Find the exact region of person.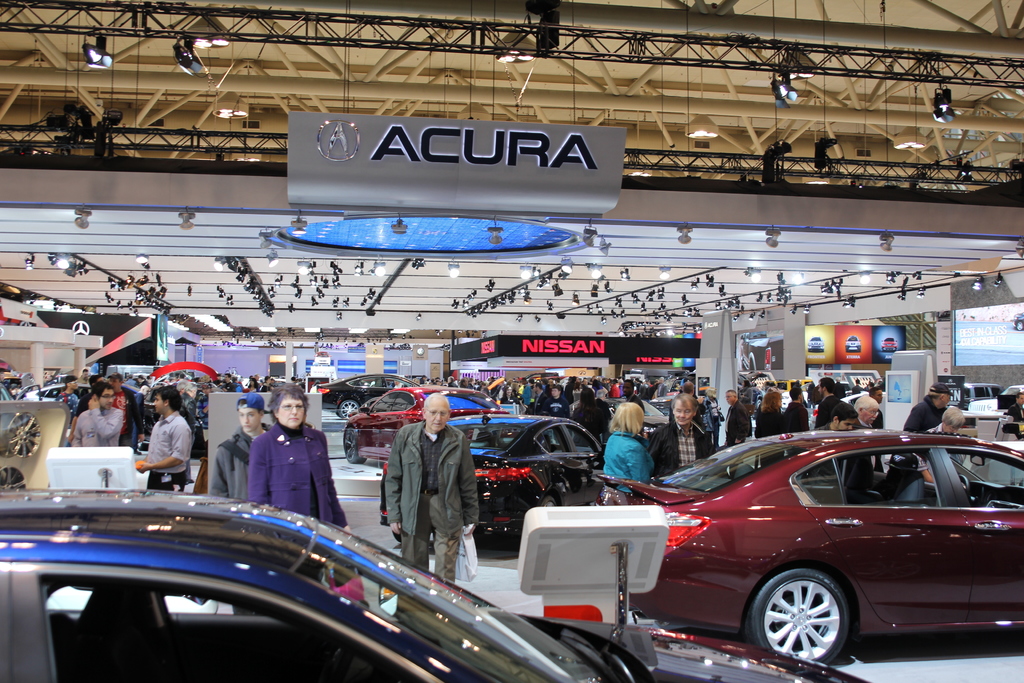
Exact region: <region>211, 395, 273, 504</region>.
